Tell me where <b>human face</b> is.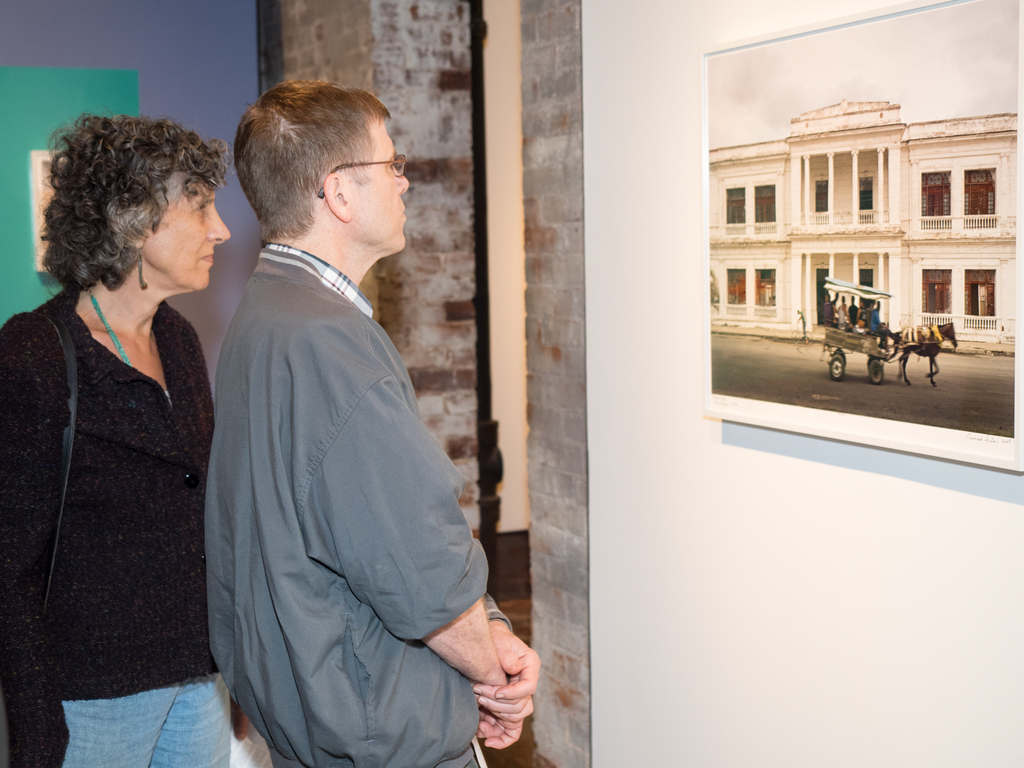
<b>human face</b> is at pyautogui.locateOnScreen(144, 185, 230, 288).
